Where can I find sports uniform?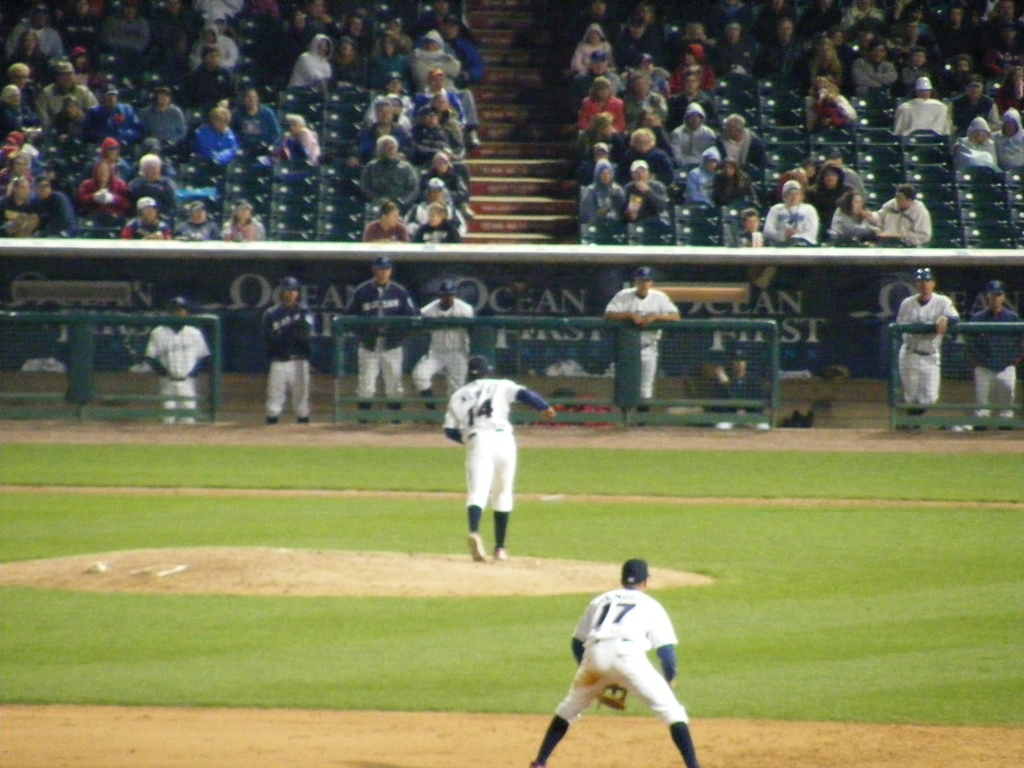
You can find it at BBox(543, 559, 703, 764).
